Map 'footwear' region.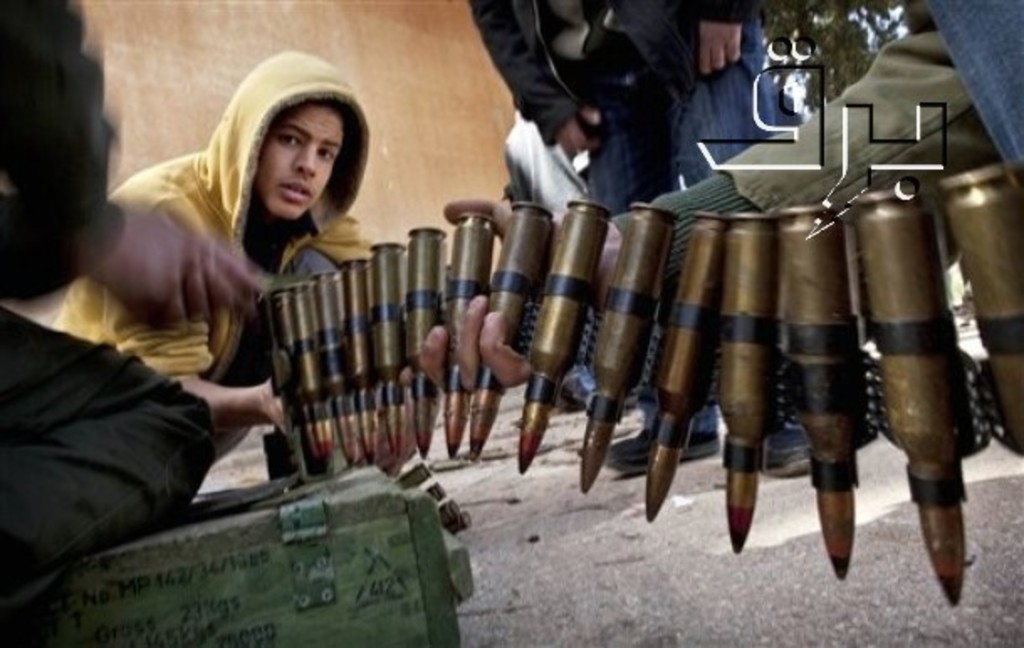
Mapped to [584, 398, 724, 492].
